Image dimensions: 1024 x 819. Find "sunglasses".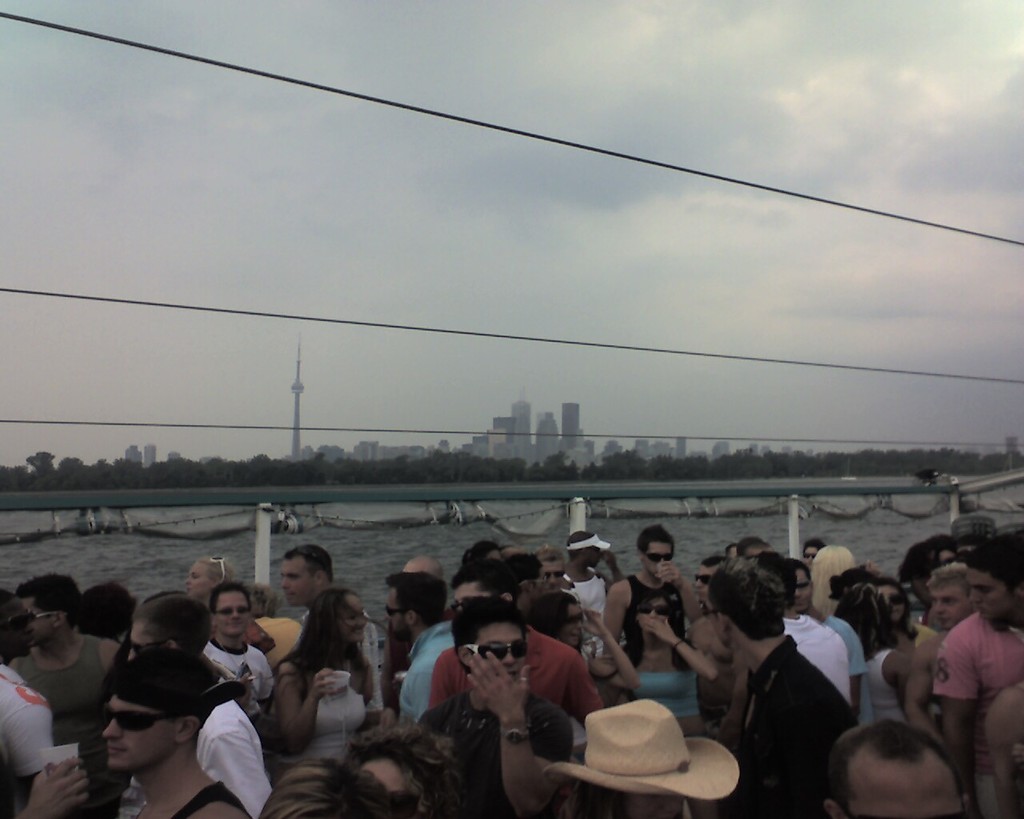
locate(206, 557, 225, 582).
